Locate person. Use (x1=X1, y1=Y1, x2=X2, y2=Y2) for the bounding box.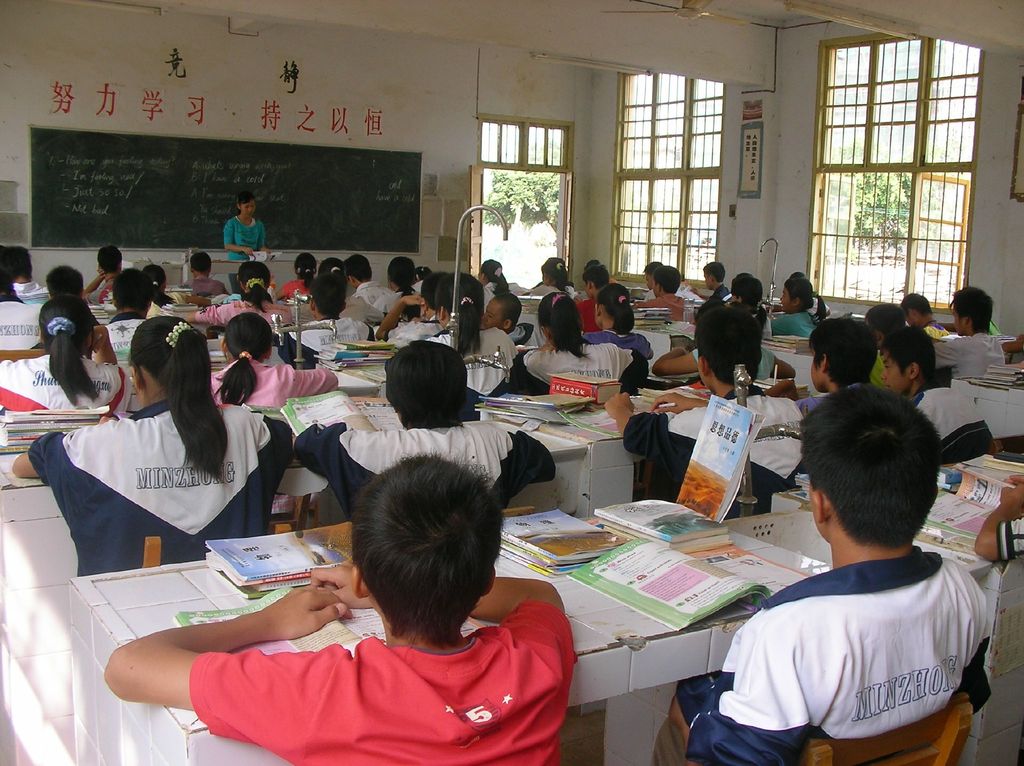
(x1=771, y1=276, x2=826, y2=336).
